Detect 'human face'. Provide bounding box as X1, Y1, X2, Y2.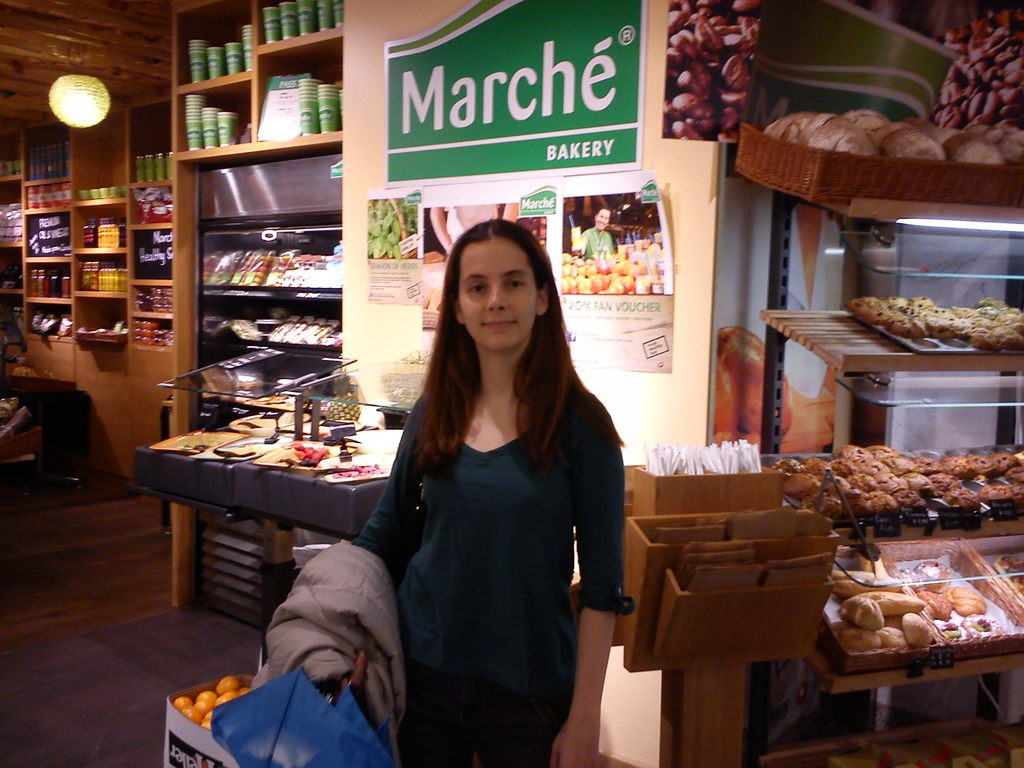
460, 237, 536, 357.
